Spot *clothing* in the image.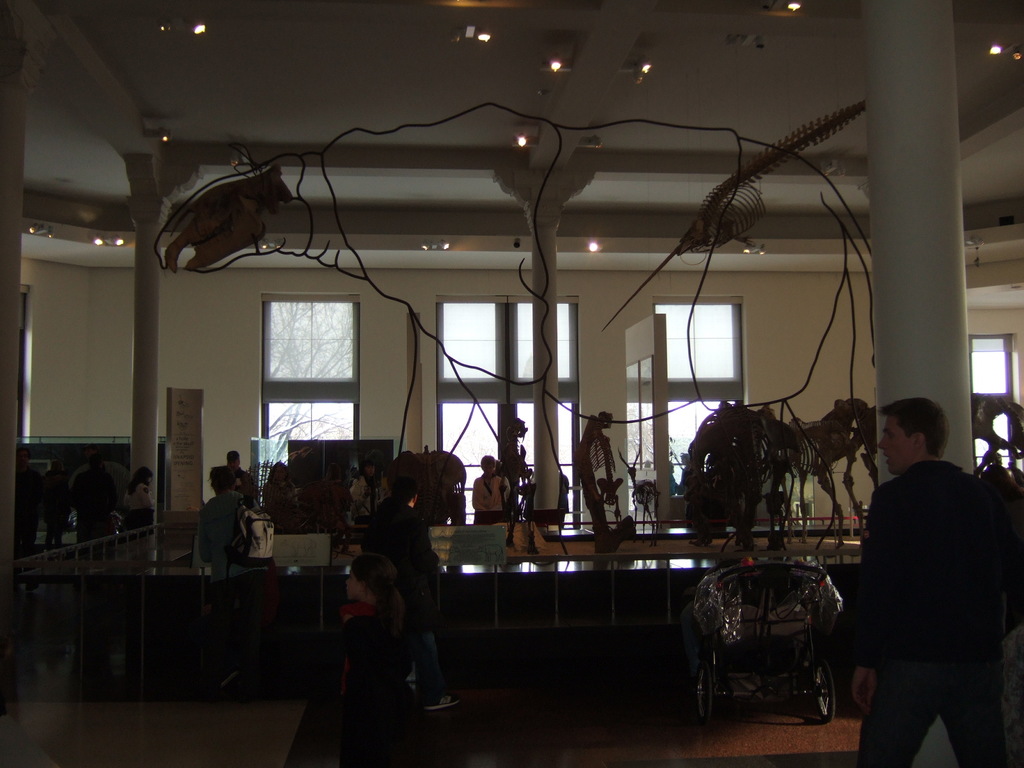
*clothing* found at [120, 483, 156, 538].
